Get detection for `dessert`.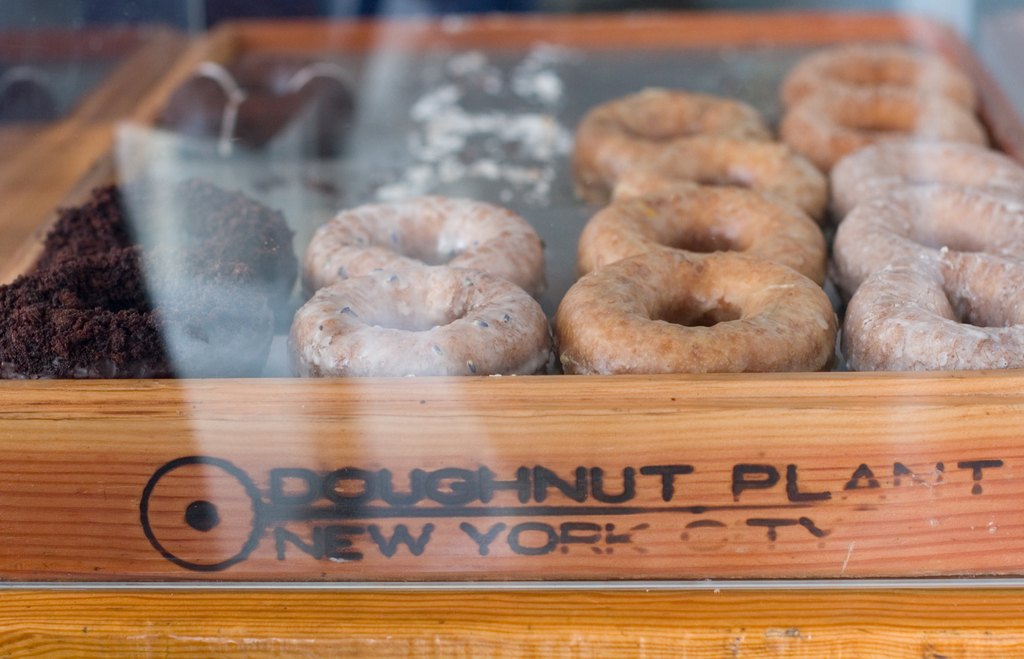
Detection: BBox(615, 127, 833, 213).
